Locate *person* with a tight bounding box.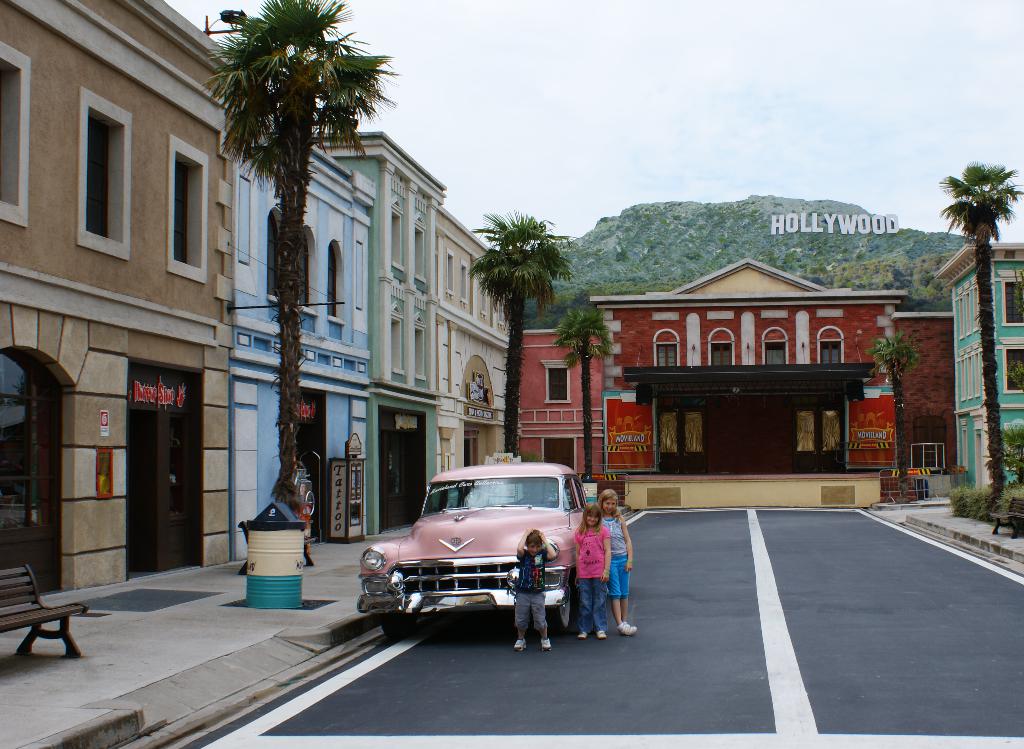
region(575, 500, 612, 640).
